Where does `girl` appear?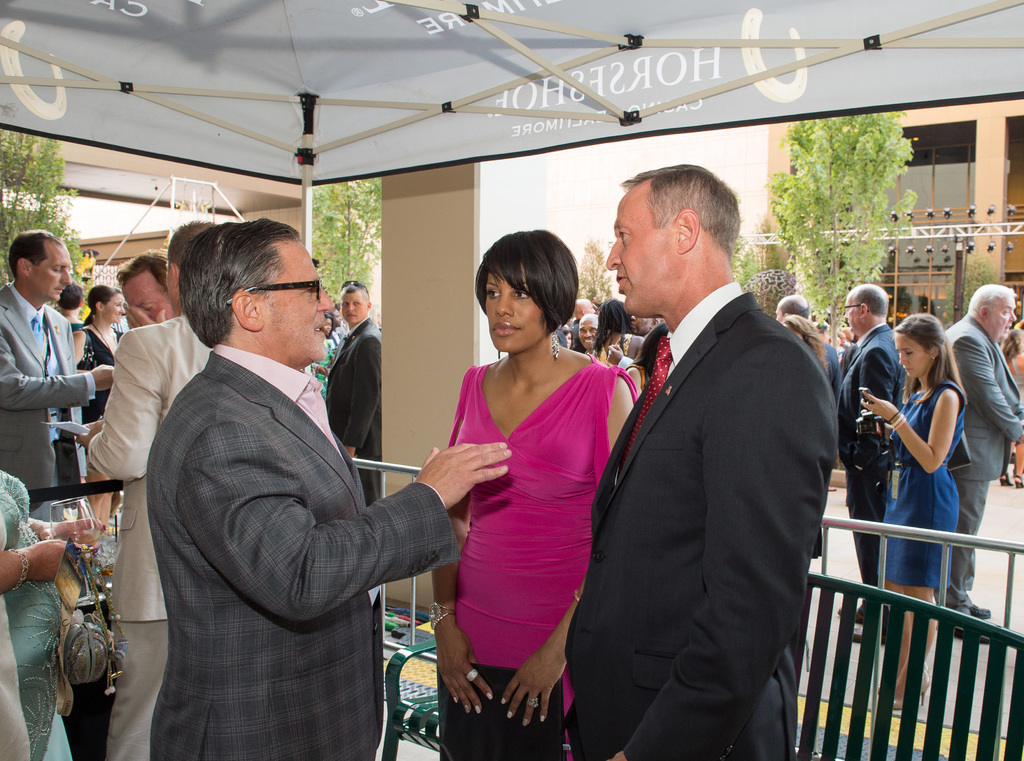
Appears at x1=448 y1=233 x2=633 y2=760.
